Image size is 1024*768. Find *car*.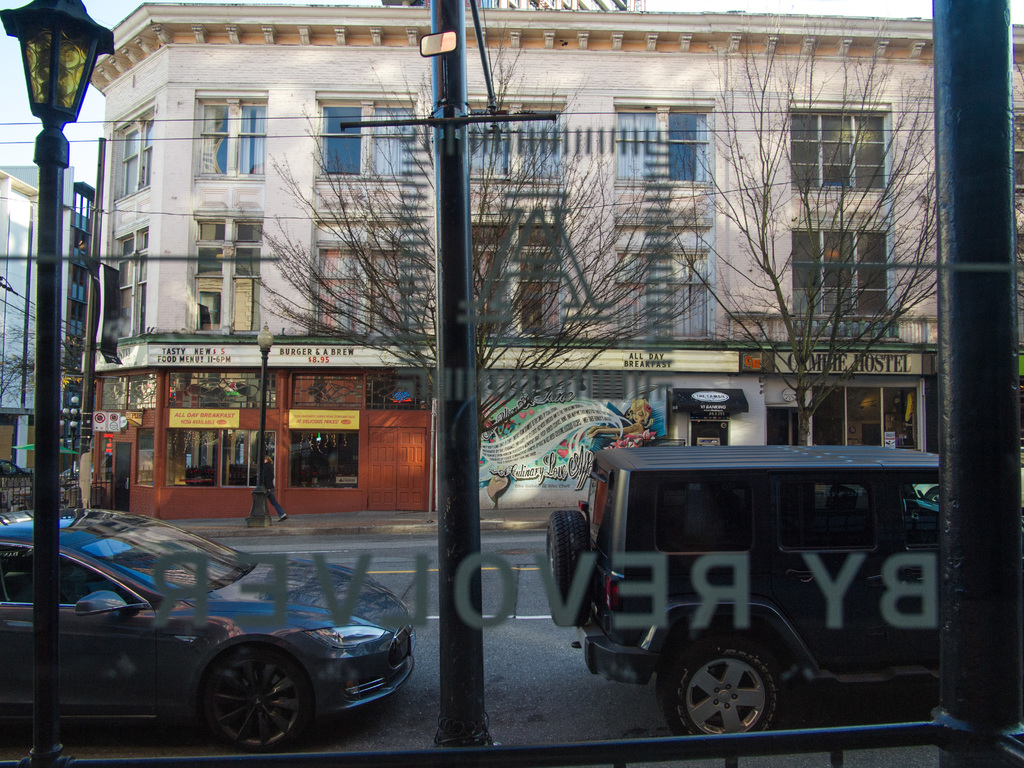
box=[0, 458, 29, 479].
